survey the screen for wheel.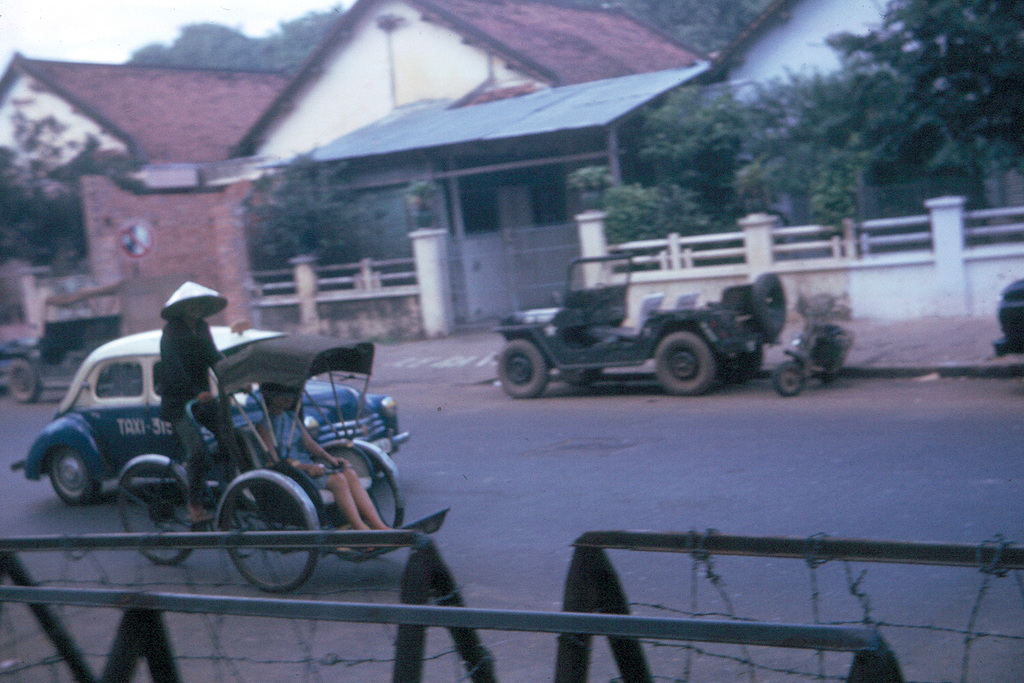
Survey found: [x1=10, y1=357, x2=40, y2=401].
